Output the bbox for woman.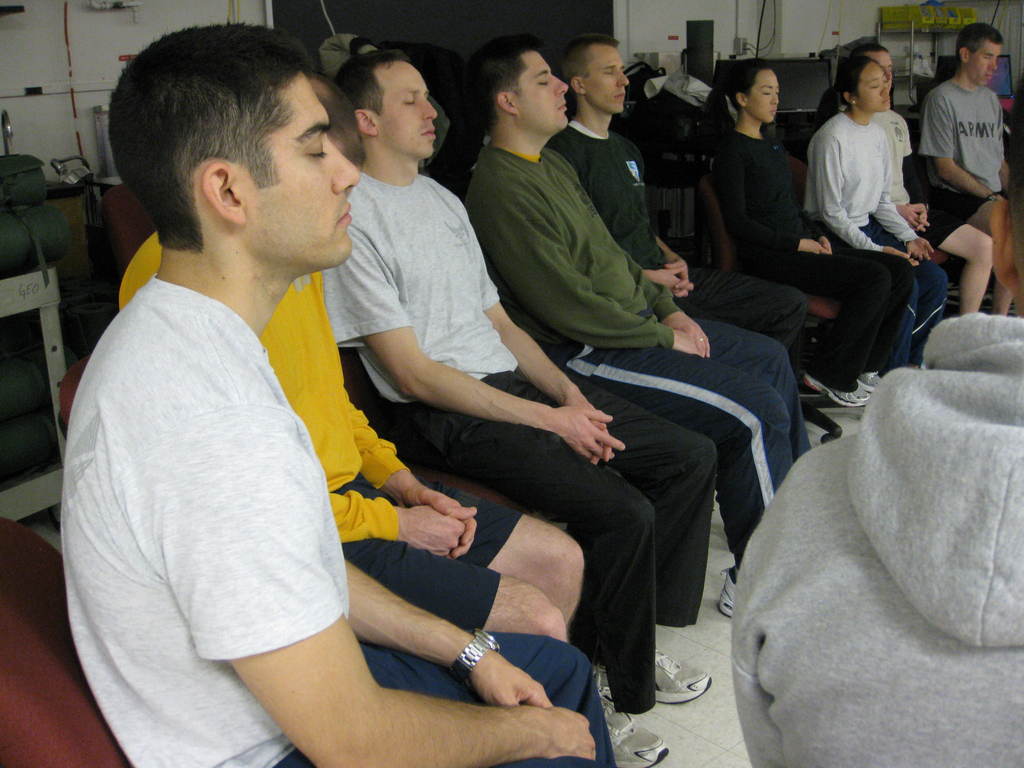
[699,61,910,406].
